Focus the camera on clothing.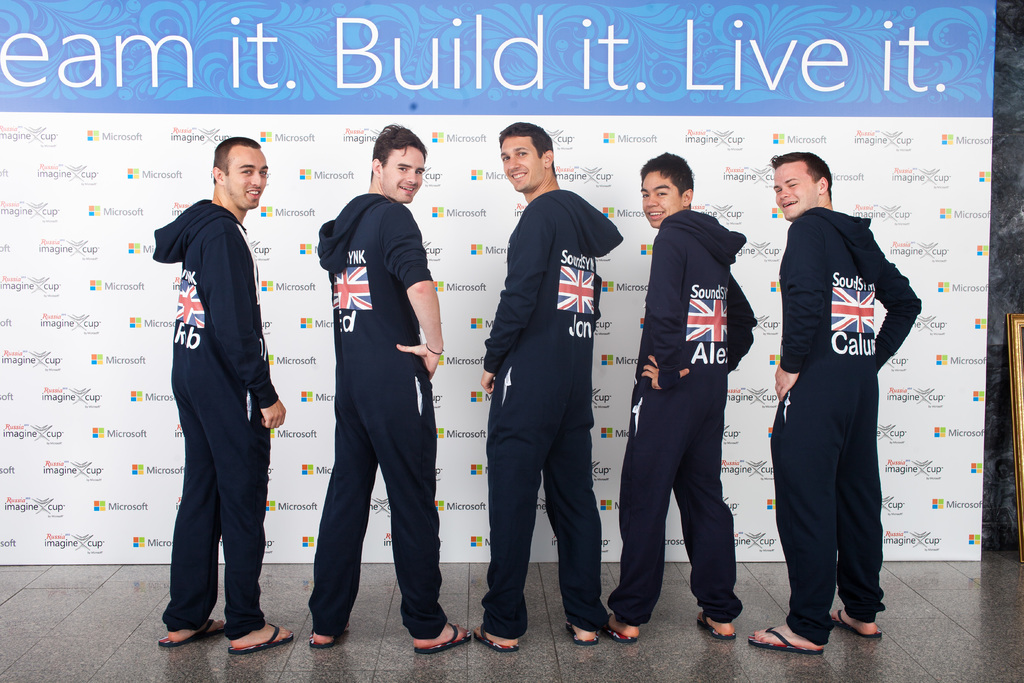
Focus region: bbox=(768, 205, 920, 646).
